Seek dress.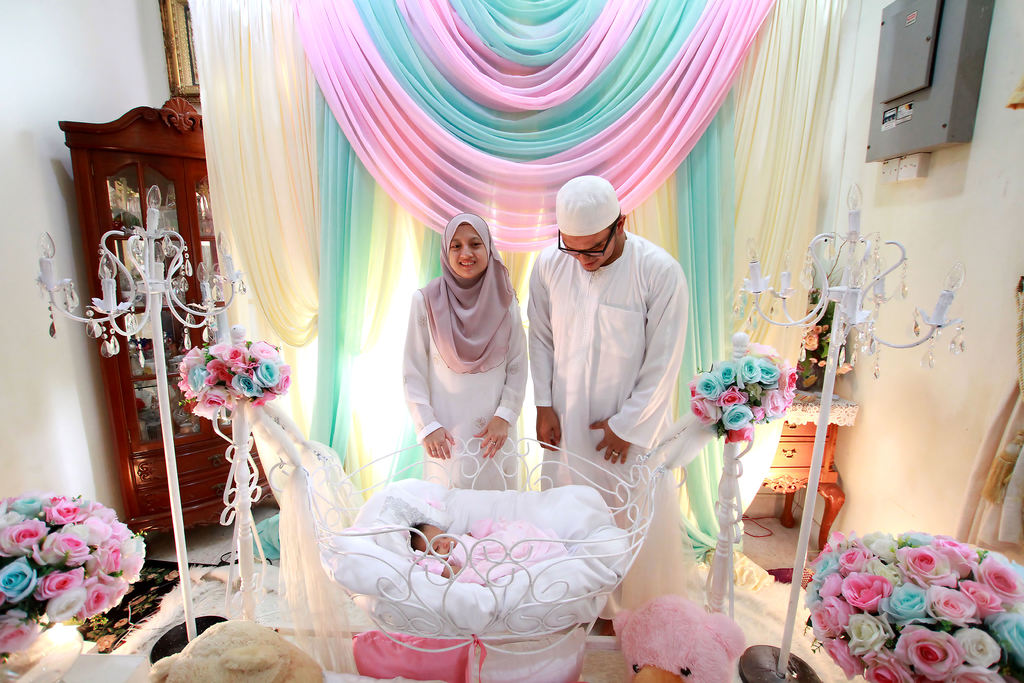
401,288,529,488.
